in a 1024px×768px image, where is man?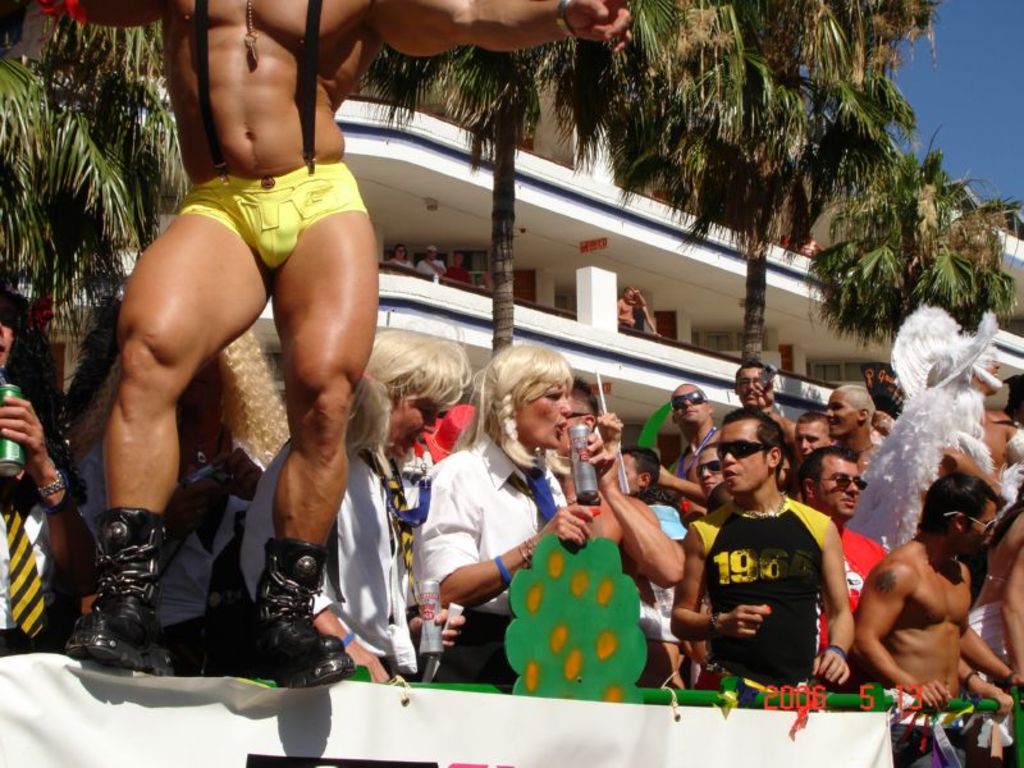
731 360 803 442.
